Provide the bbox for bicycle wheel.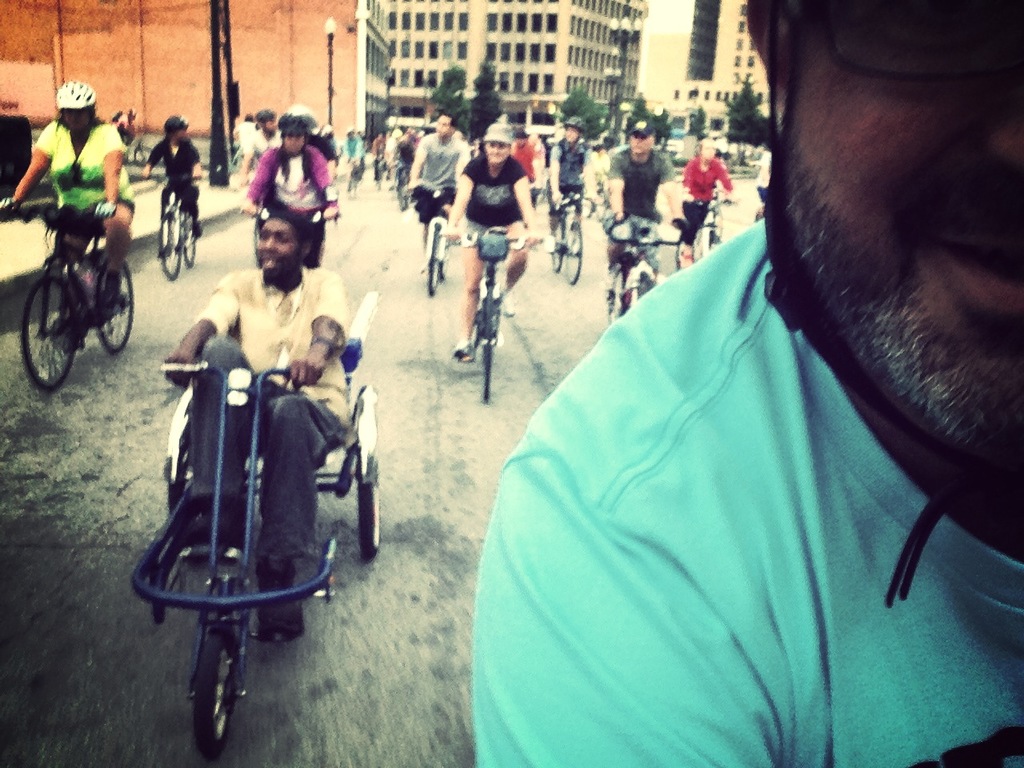
167 437 191 519.
